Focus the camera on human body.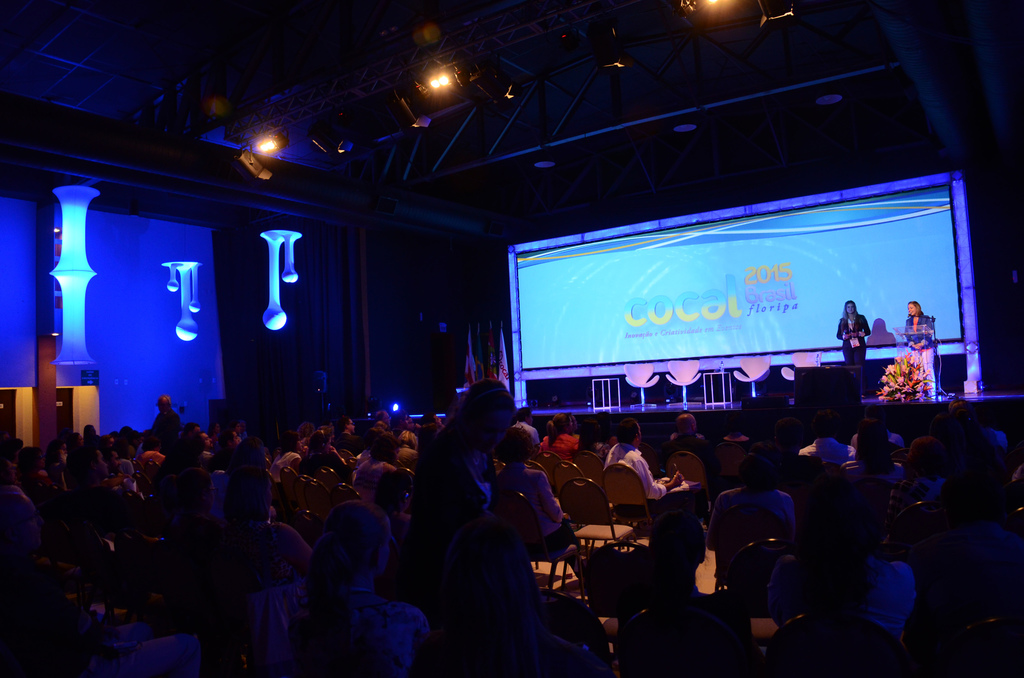
Focus region: [x1=147, y1=399, x2=175, y2=464].
